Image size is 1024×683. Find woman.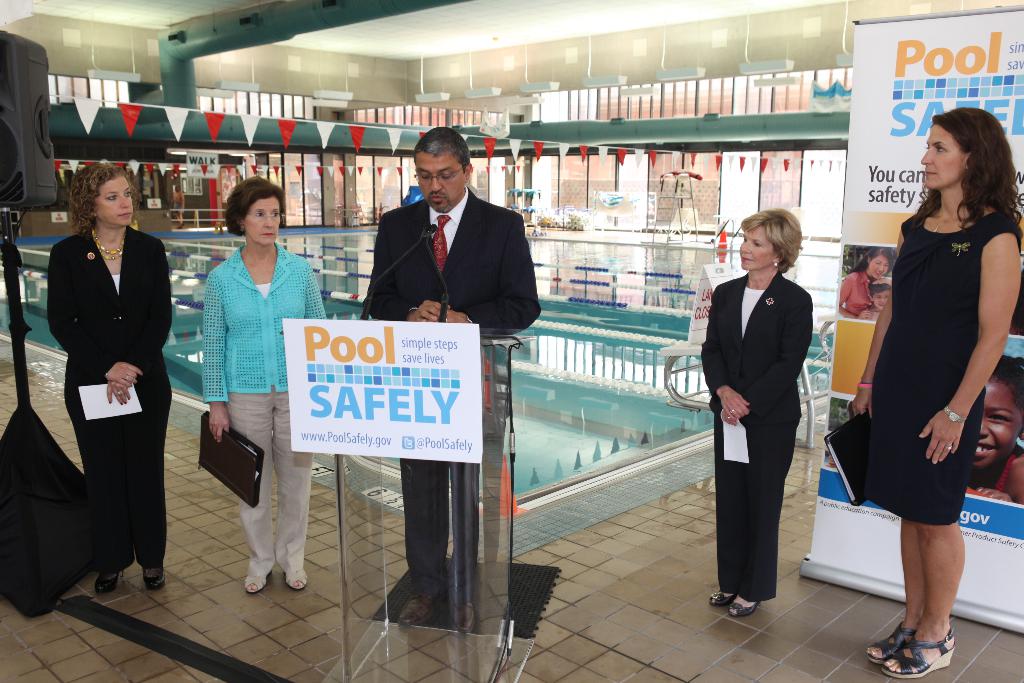
{"left": 851, "top": 105, "right": 1023, "bottom": 679}.
